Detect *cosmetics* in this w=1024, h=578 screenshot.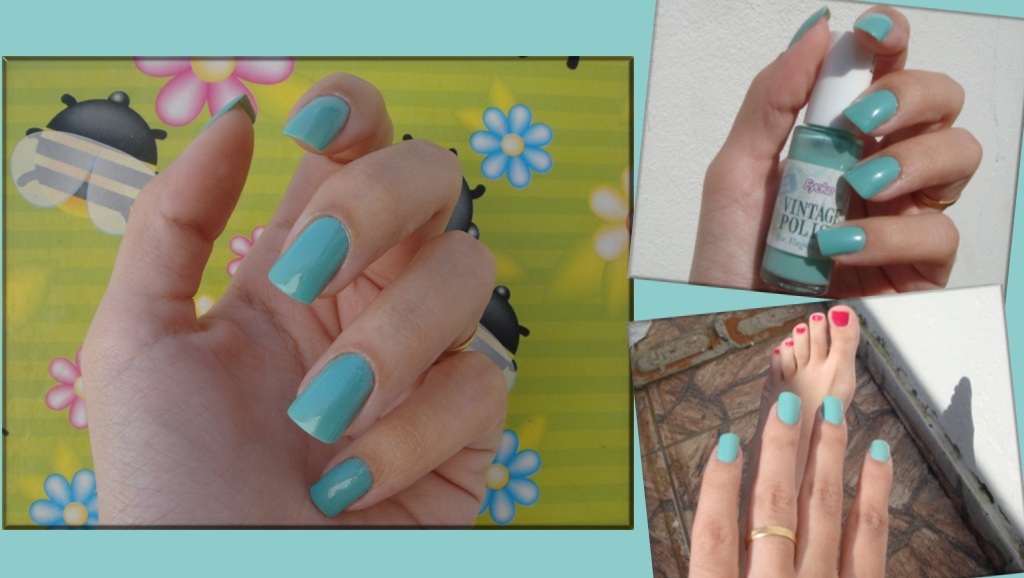
Detection: locate(269, 215, 351, 310).
